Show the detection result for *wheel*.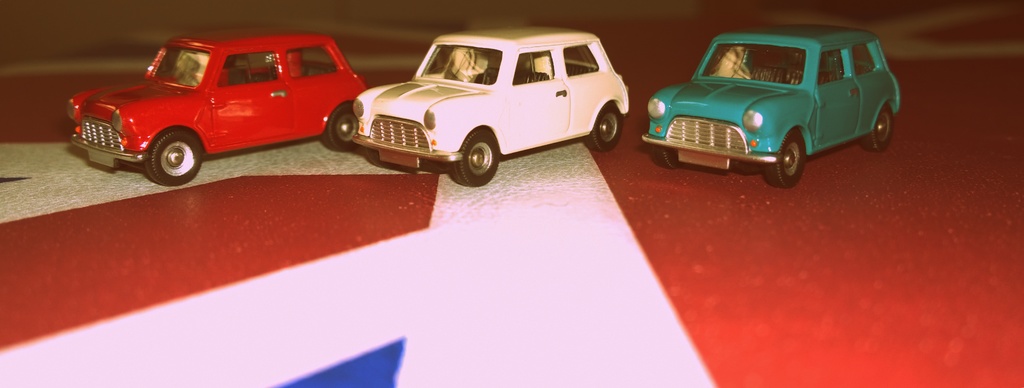
rect(145, 131, 201, 185).
